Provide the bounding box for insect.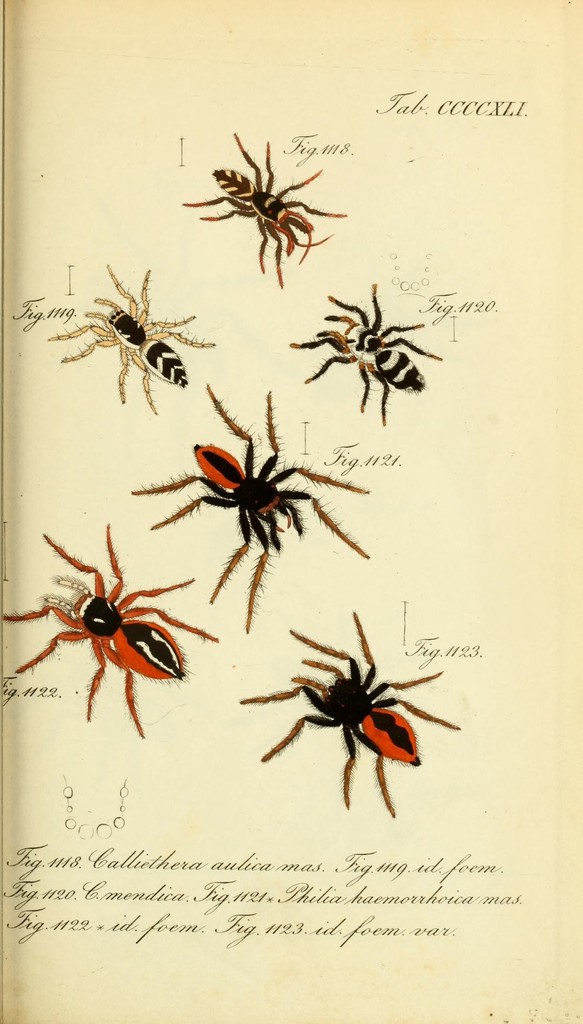
<bbox>176, 127, 353, 292</bbox>.
